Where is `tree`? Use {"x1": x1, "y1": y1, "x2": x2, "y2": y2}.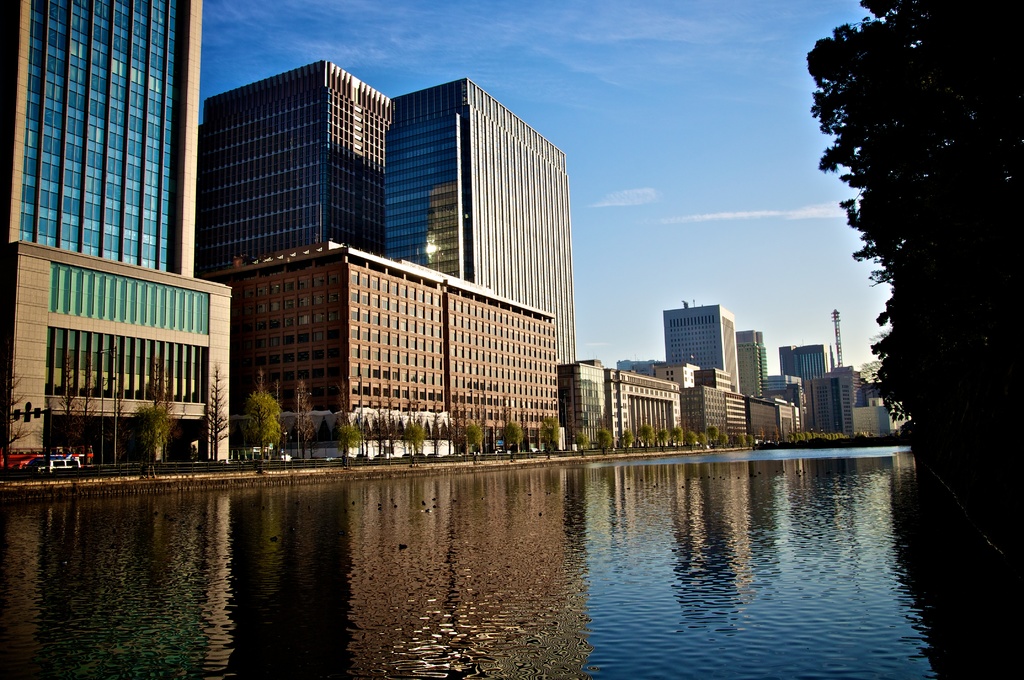
{"x1": 406, "y1": 416, "x2": 427, "y2": 457}.
